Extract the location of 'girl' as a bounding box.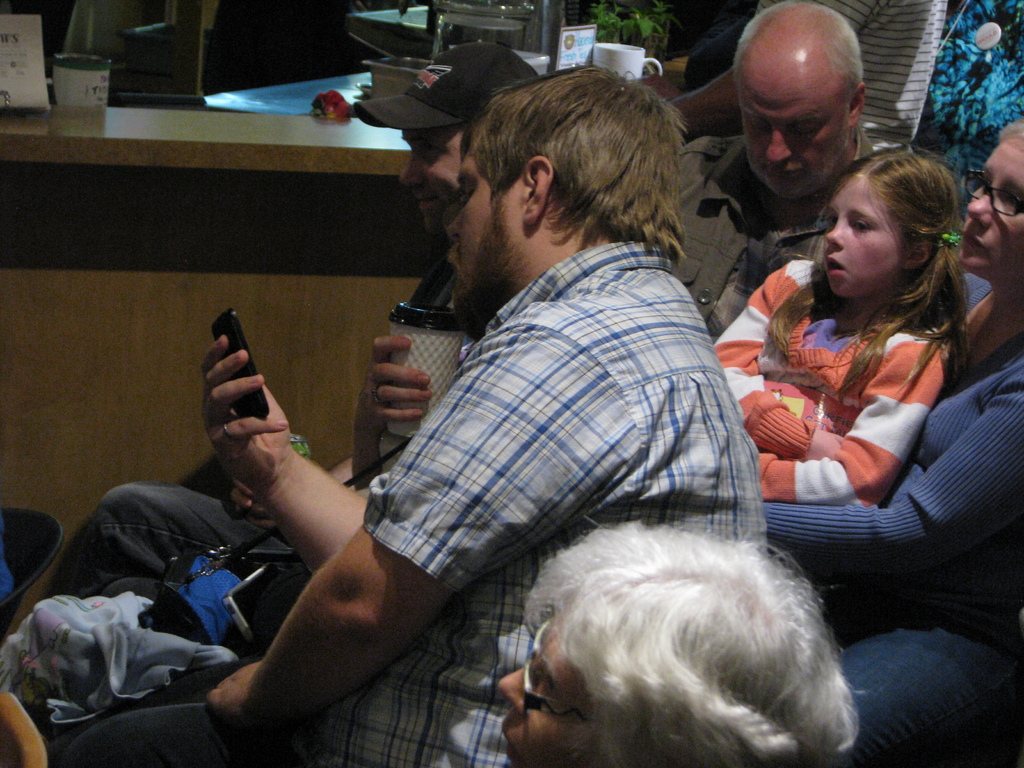
locate(710, 147, 980, 506).
